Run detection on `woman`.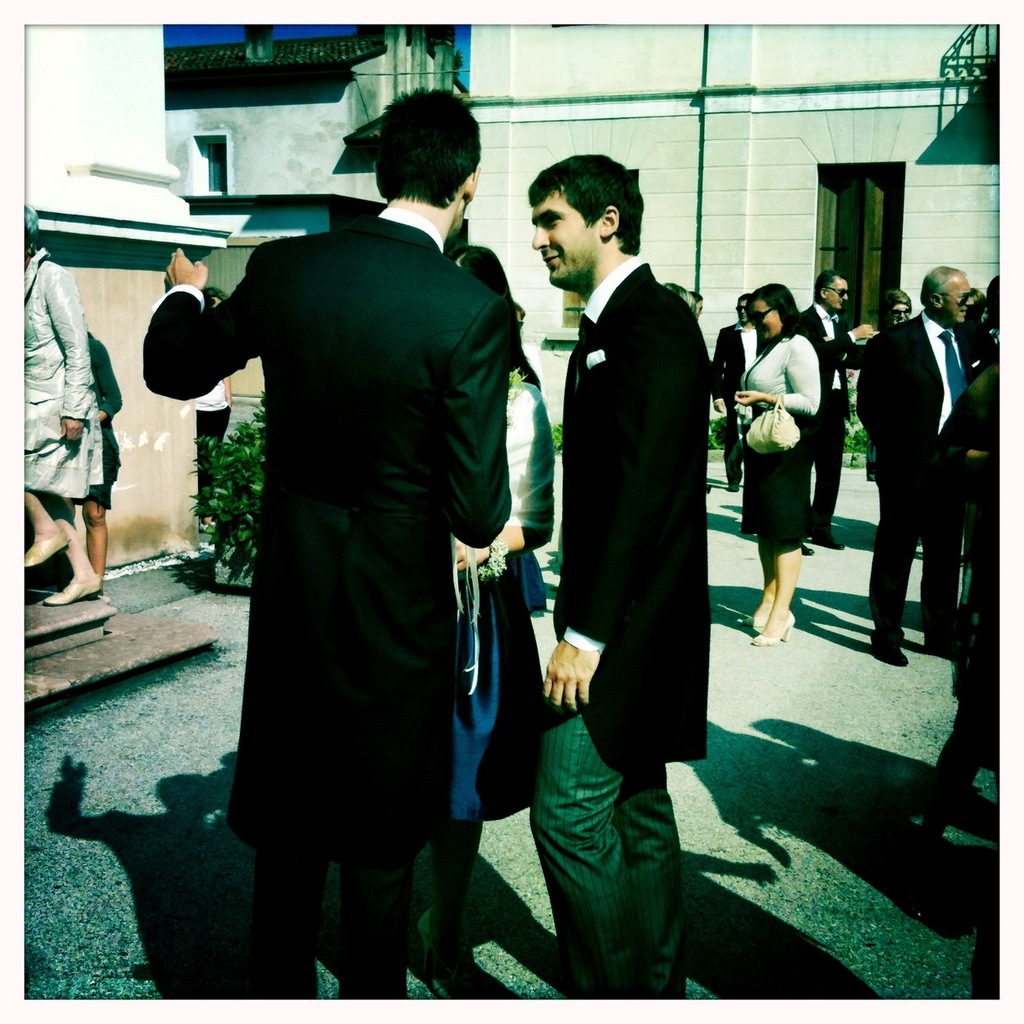
Result: <box>430,241,562,995</box>.
